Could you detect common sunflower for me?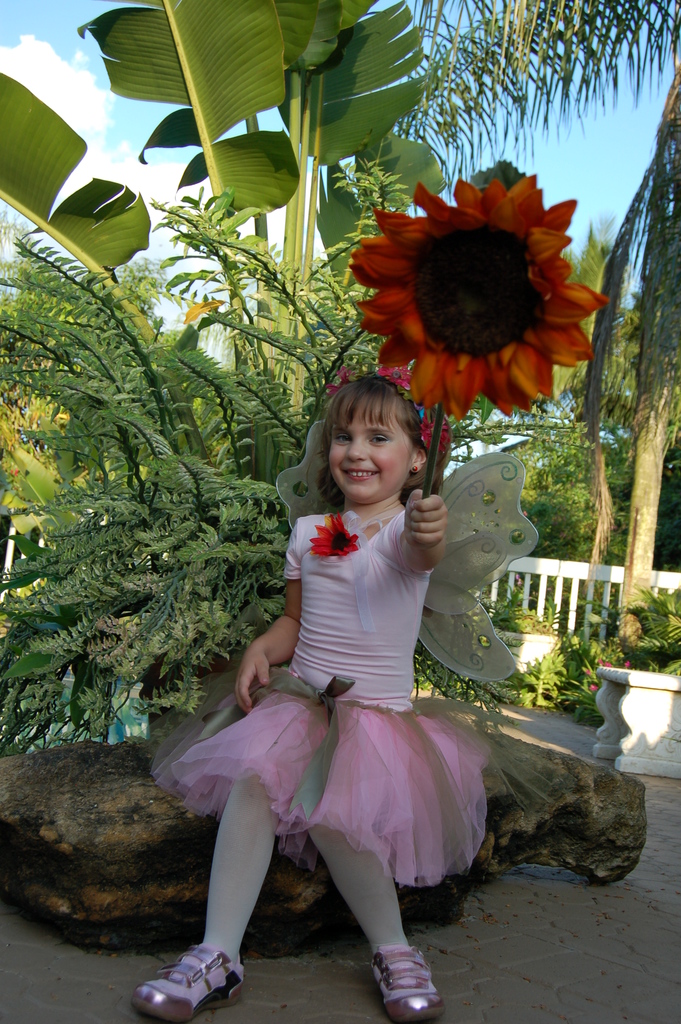
Detection result: x1=354 y1=168 x2=607 y2=409.
